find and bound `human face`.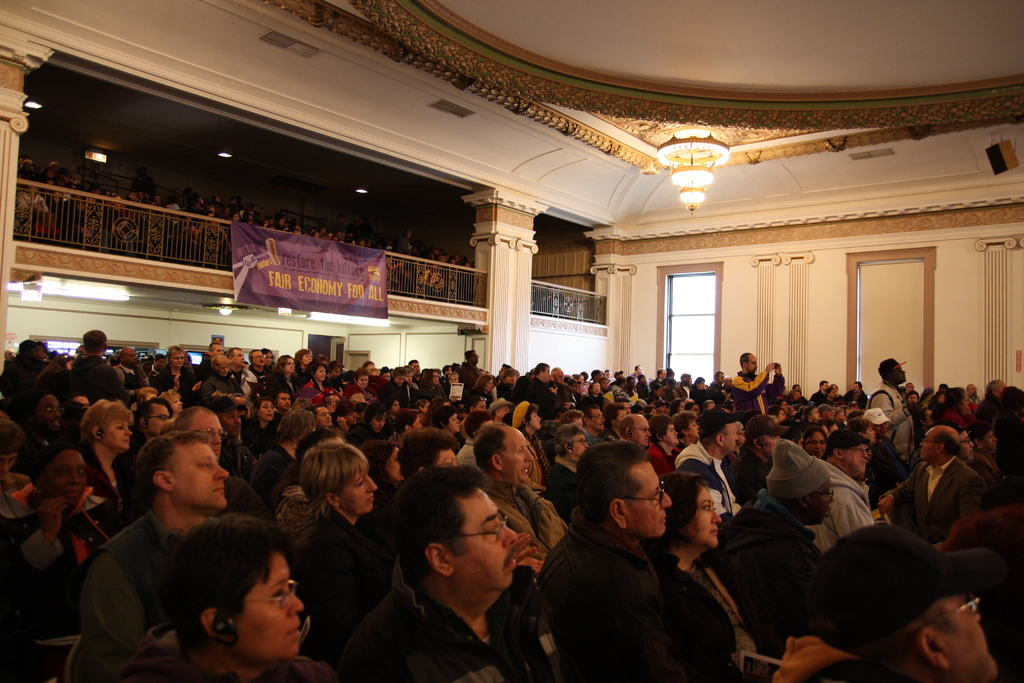
Bound: <box>876,425,892,436</box>.
